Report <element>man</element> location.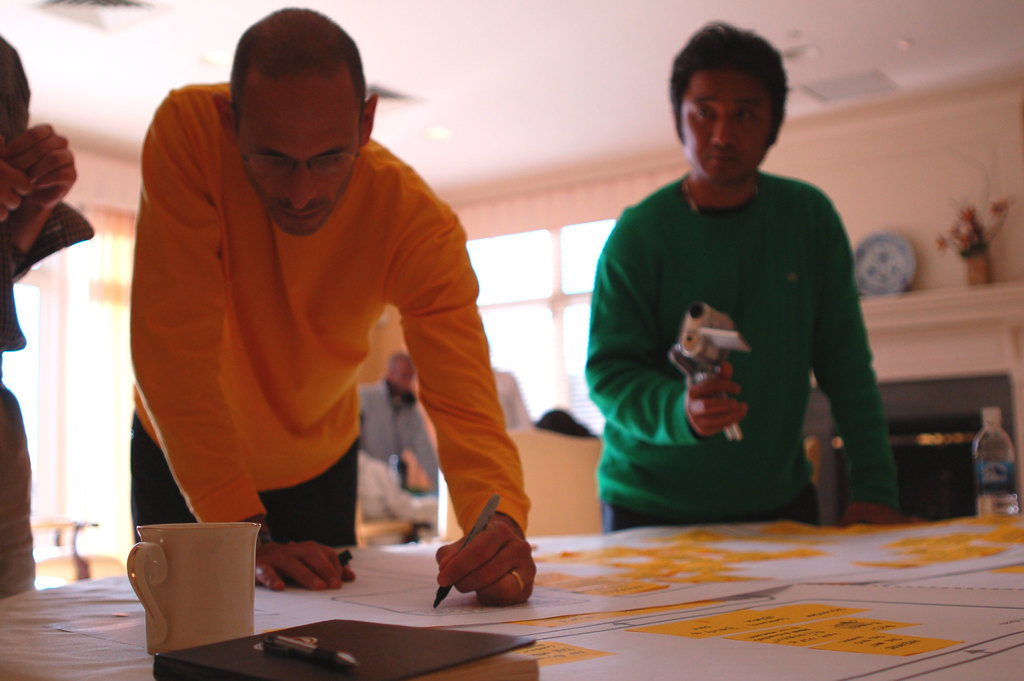
Report: <box>360,346,438,549</box>.
